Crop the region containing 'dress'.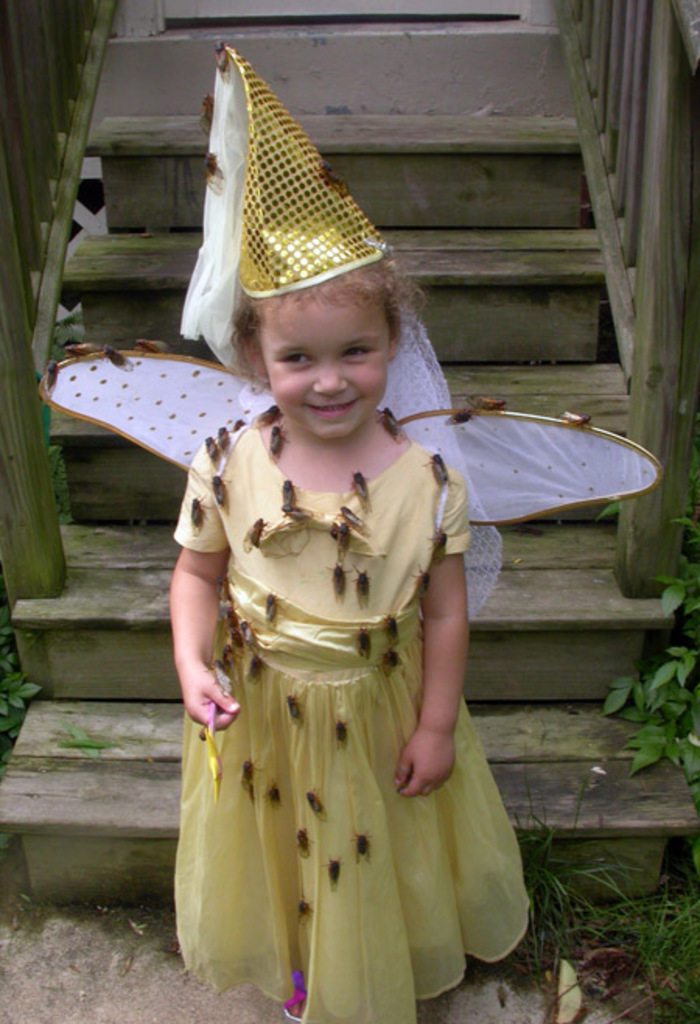
Crop region: locate(168, 426, 516, 998).
